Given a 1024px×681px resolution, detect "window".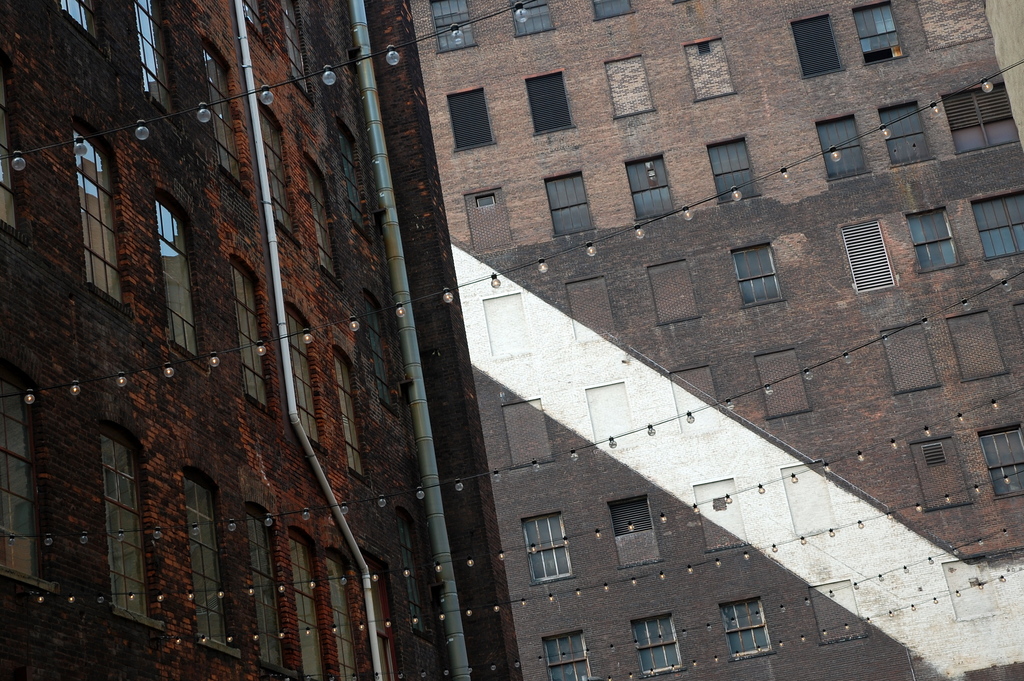
95/418/163/634.
